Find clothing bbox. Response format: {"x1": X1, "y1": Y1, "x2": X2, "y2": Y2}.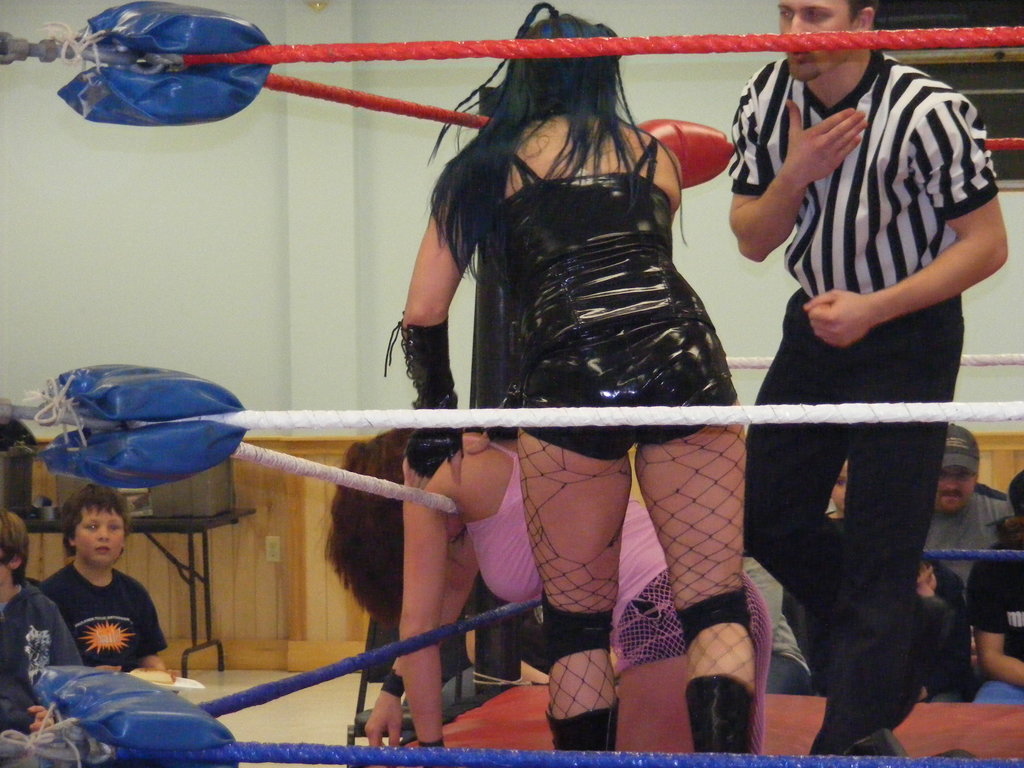
{"x1": 717, "y1": 37, "x2": 1005, "y2": 755}.
